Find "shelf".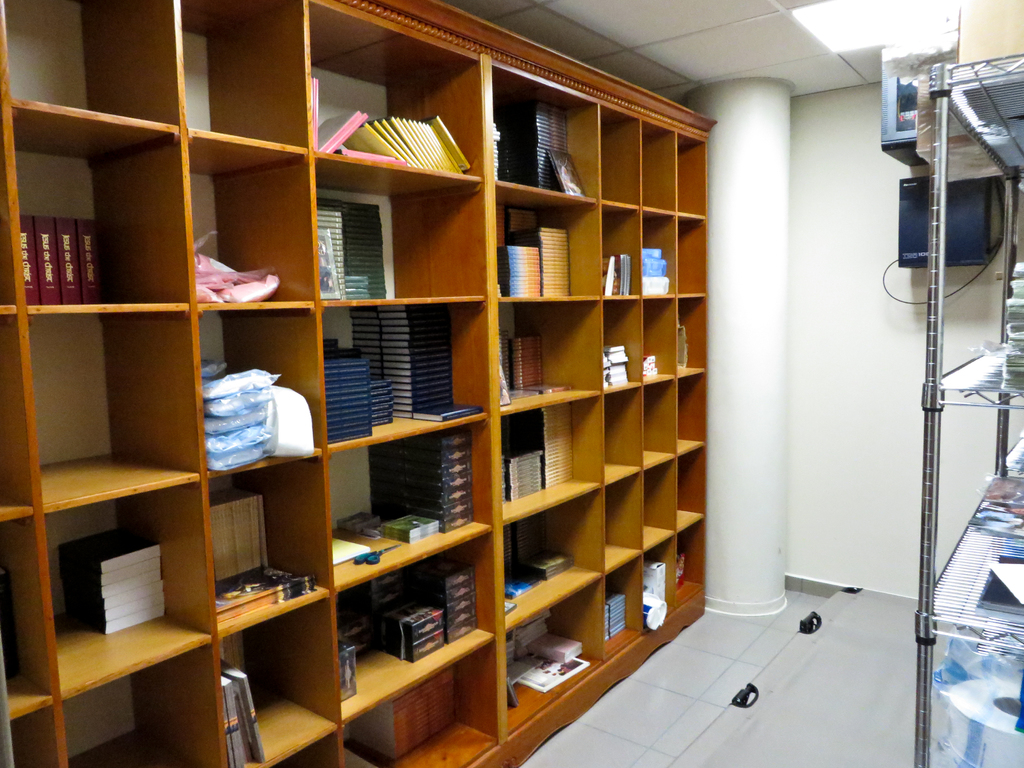
{"x1": 332, "y1": 630, "x2": 516, "y2": 767}.
